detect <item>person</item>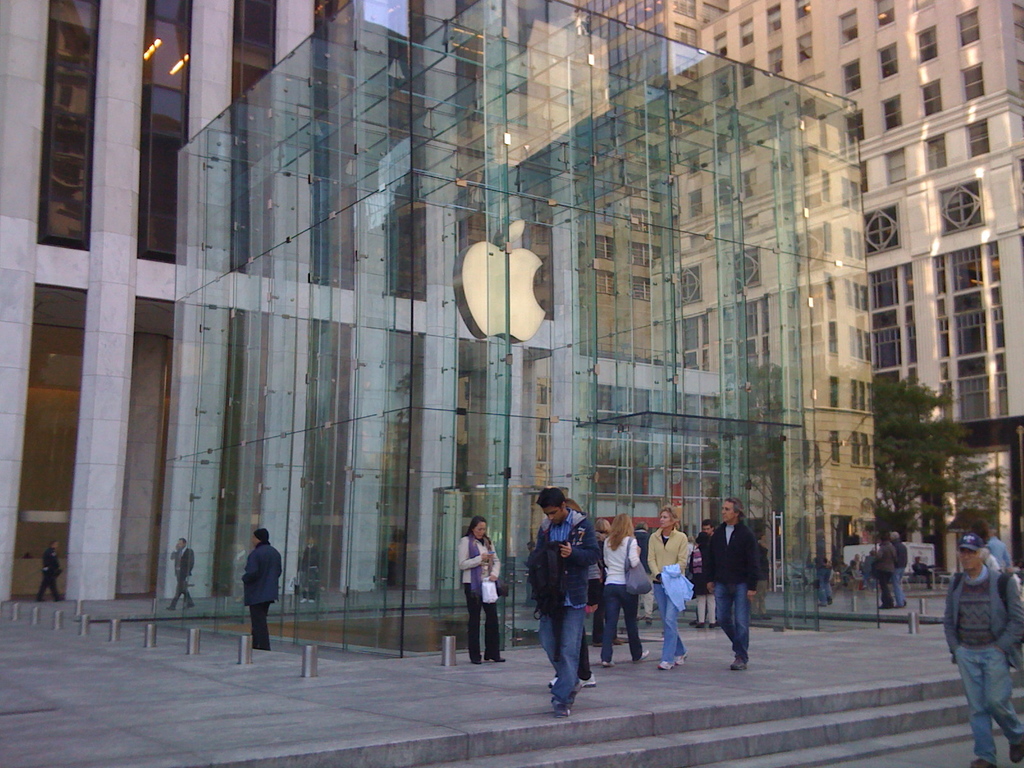
700/495/758/680
